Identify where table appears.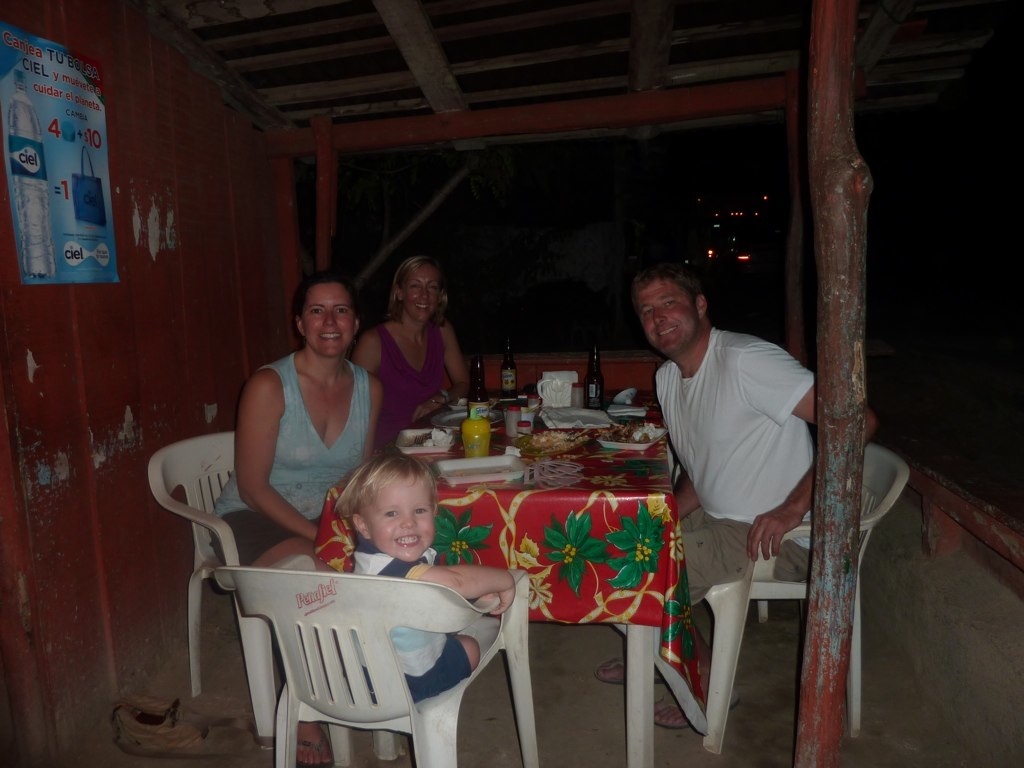
Appears at bbox=(461, 411, 687, 743).
